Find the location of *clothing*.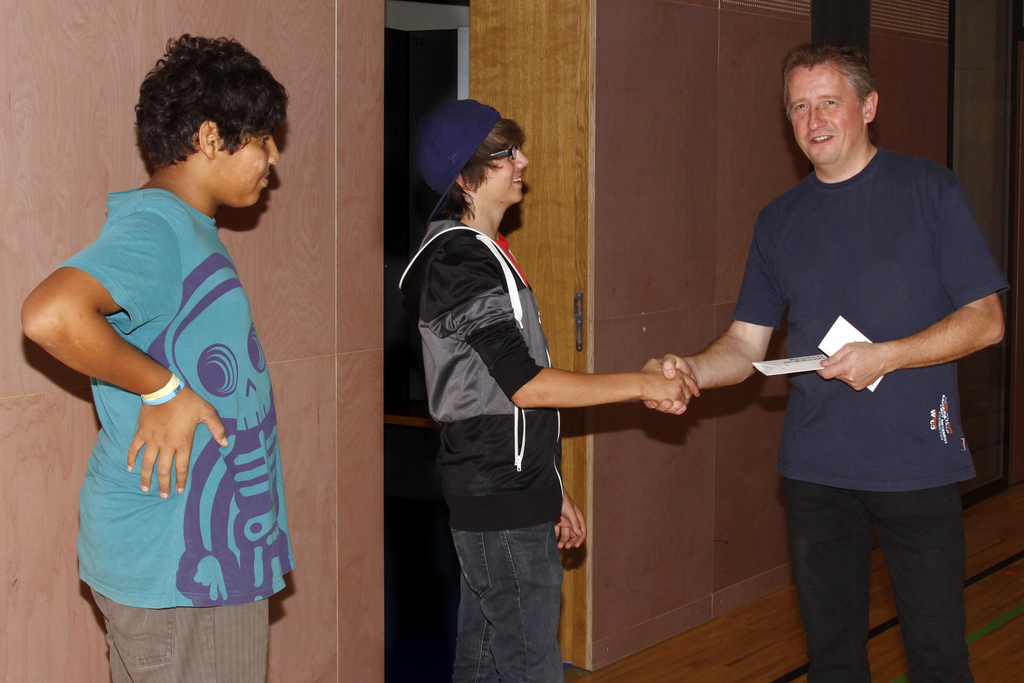
Location: (left=396, top=218, right=566, bottom=682).
